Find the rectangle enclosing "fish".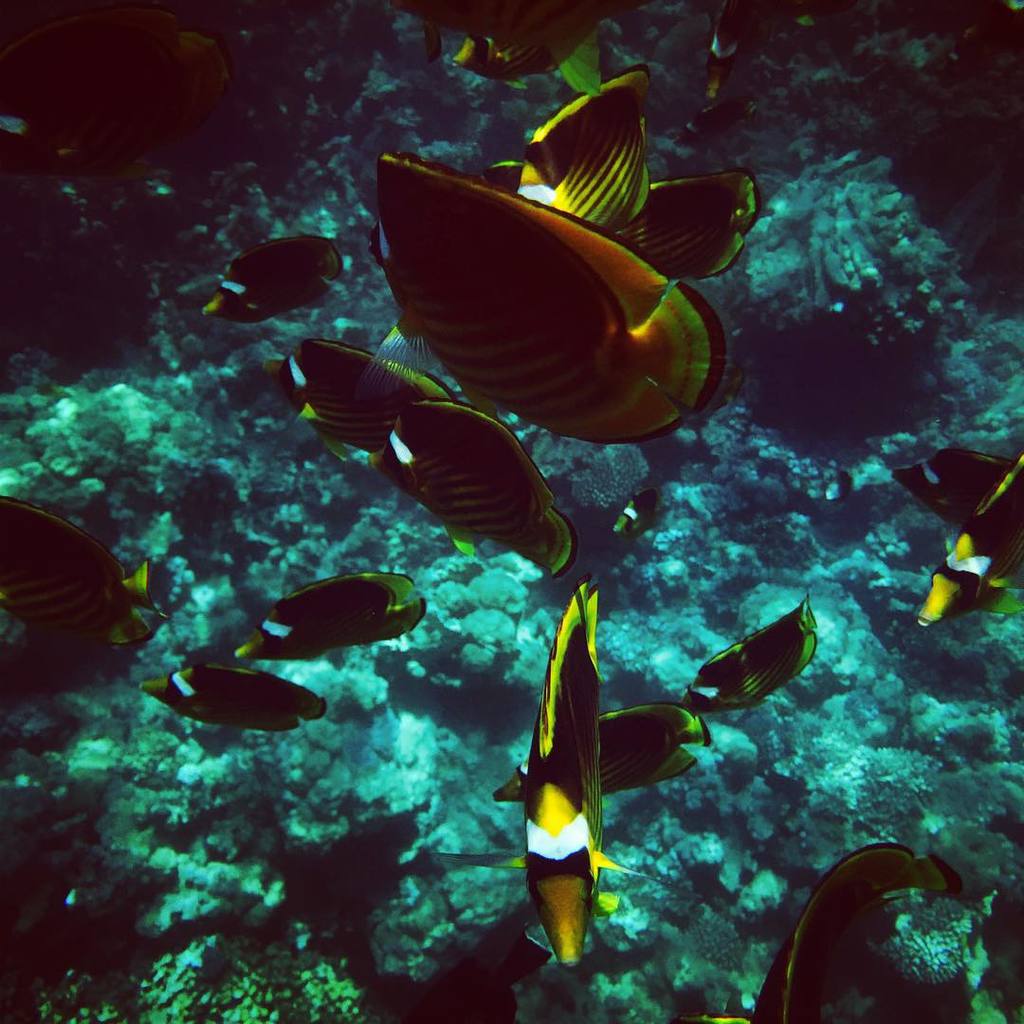
695, 0, 773, 107.
